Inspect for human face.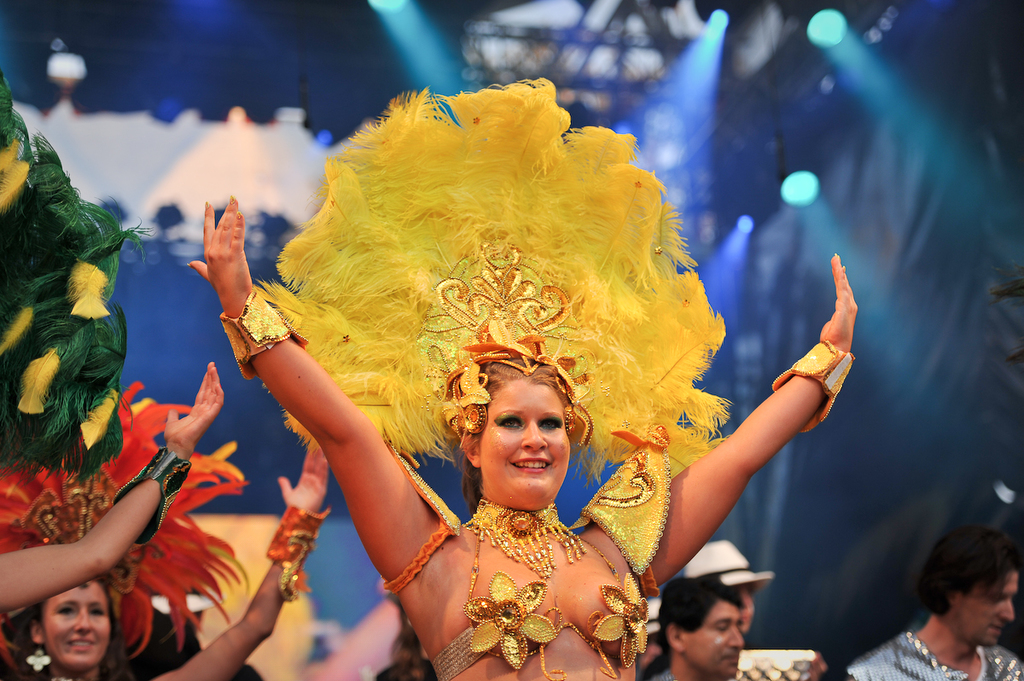
Inspection: x1=42, y1=584, x2=112, y2=665.
